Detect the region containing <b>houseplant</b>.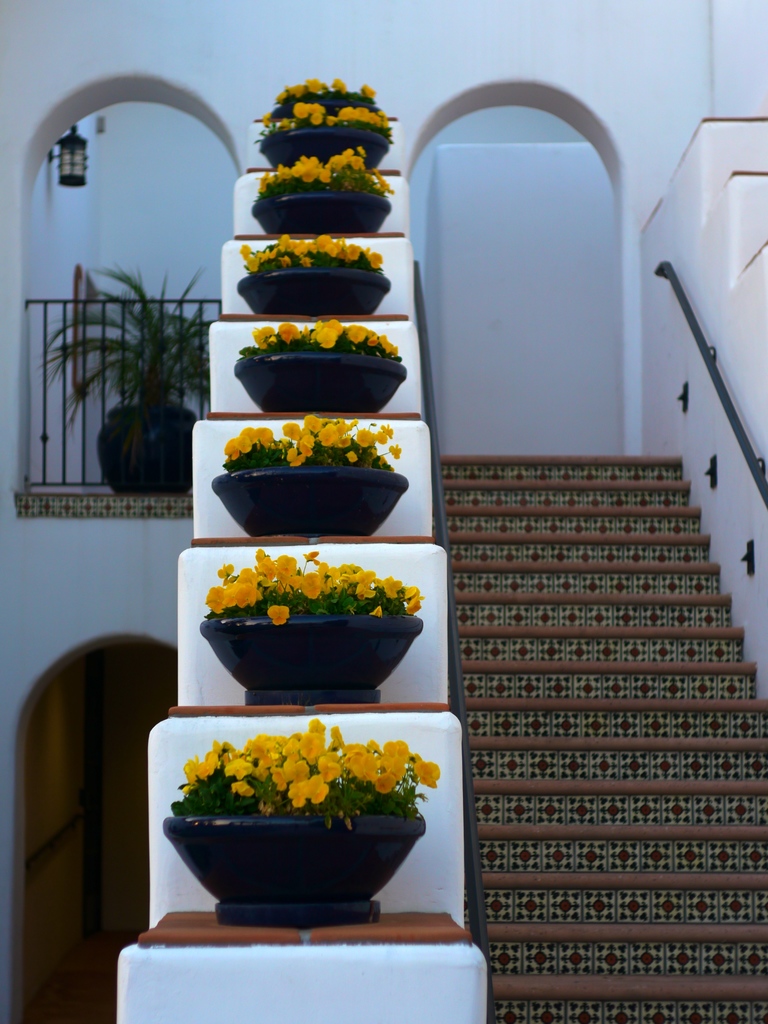
{"left": 239, "top": 152, "right": 398, "bottom": 225}.
